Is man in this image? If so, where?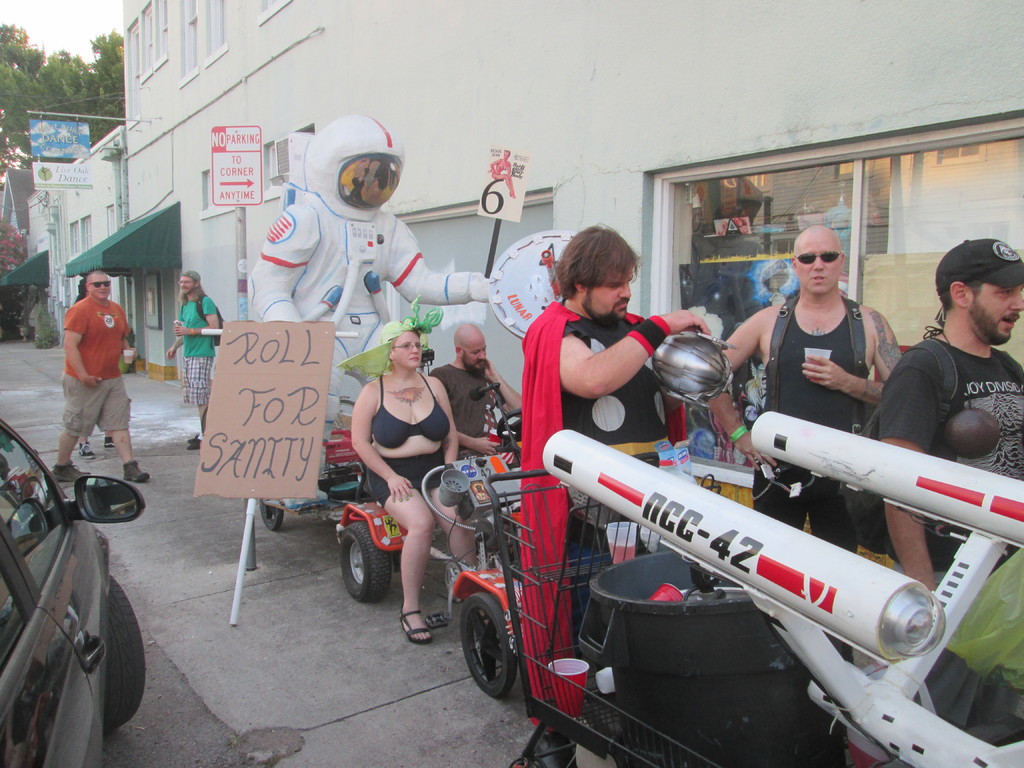
Yes, at (711,225,906,547).
